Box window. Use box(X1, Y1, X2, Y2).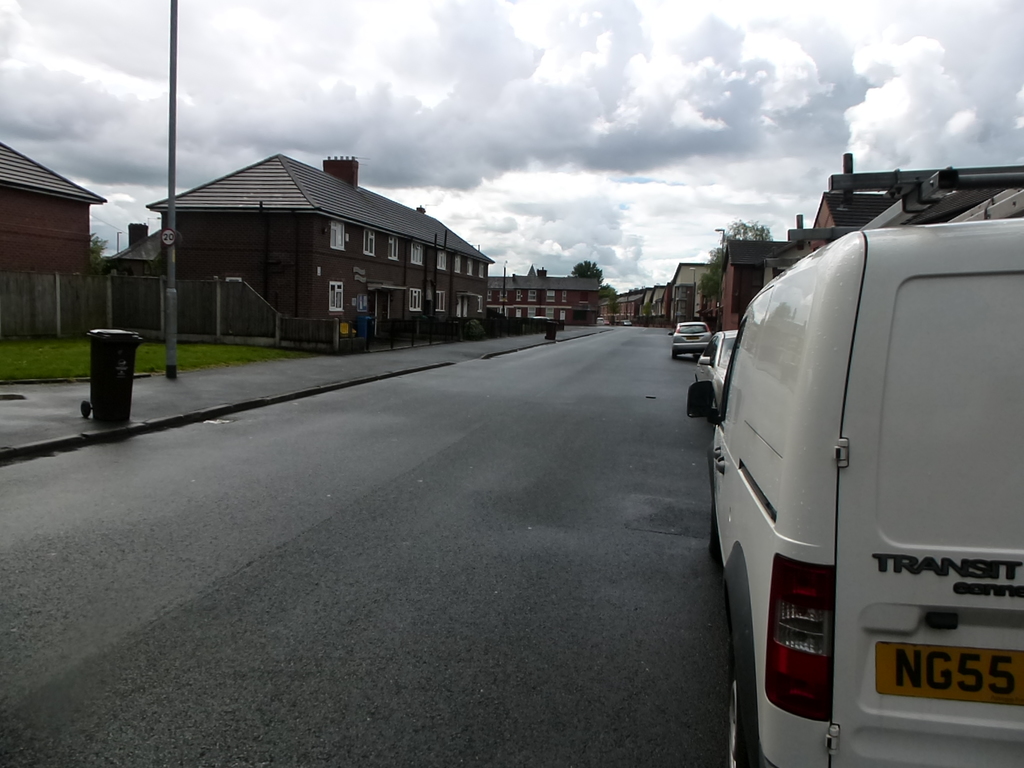
box(390, 232, 401, 260).
